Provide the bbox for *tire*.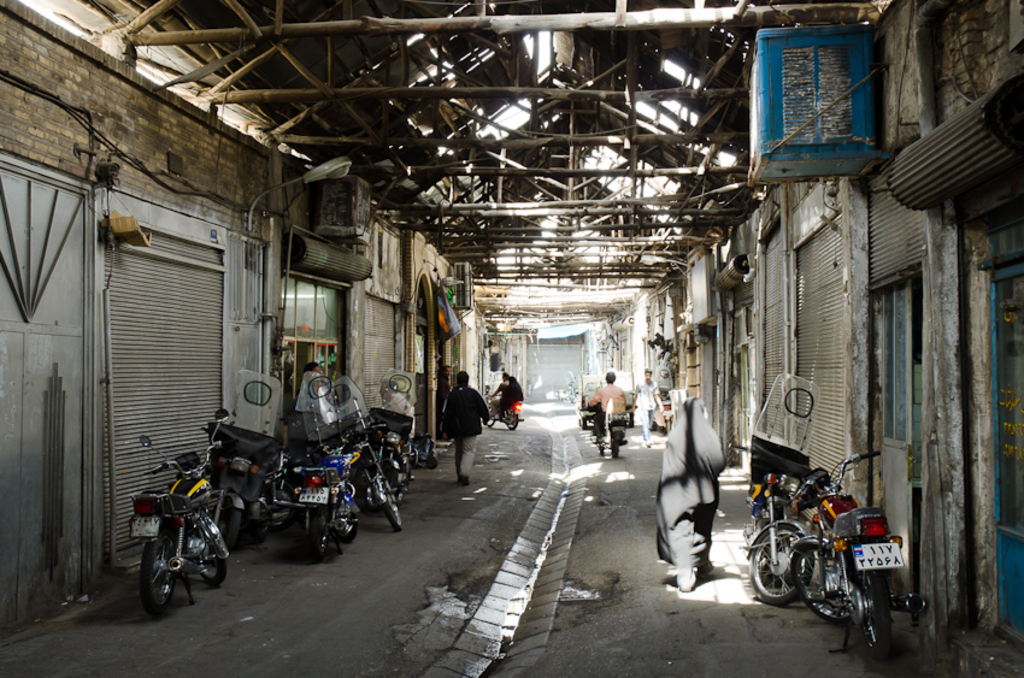
rect(334, 513, 358, 543).
